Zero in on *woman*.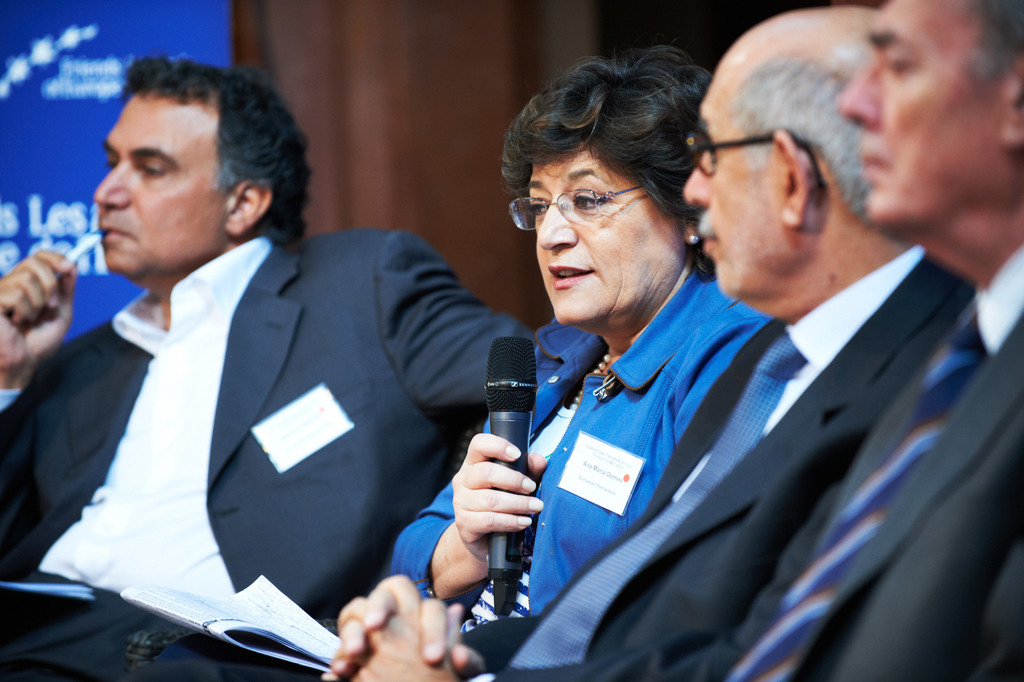
Zeroed in: [214, 60, 761, 673].
